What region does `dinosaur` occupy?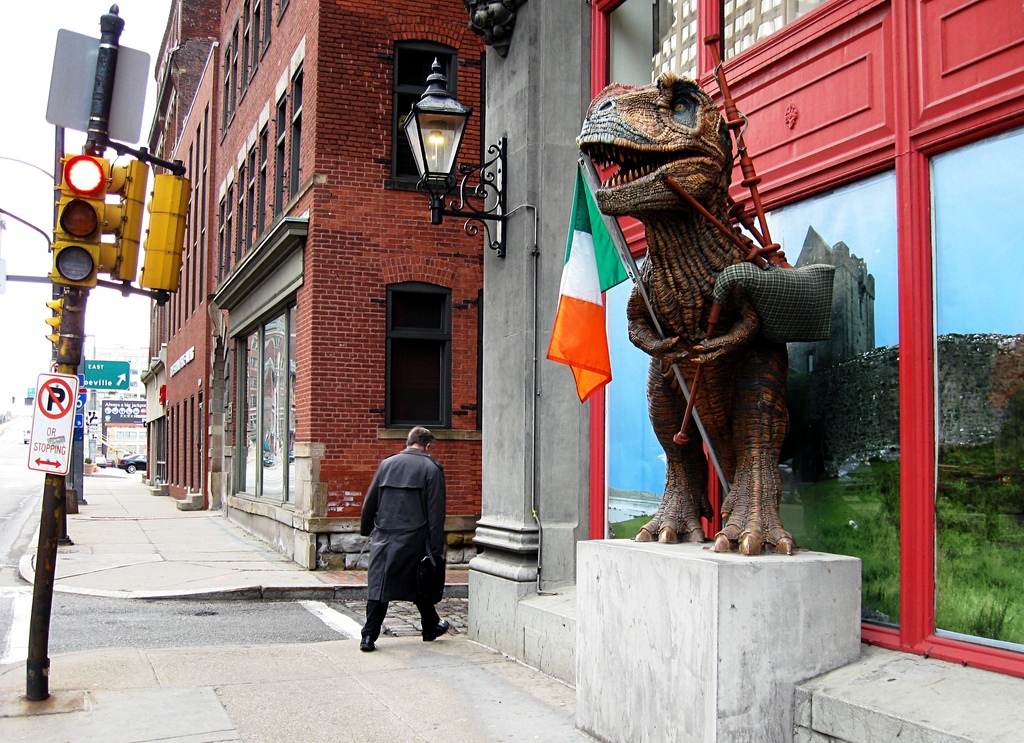
573/70/790/557.
